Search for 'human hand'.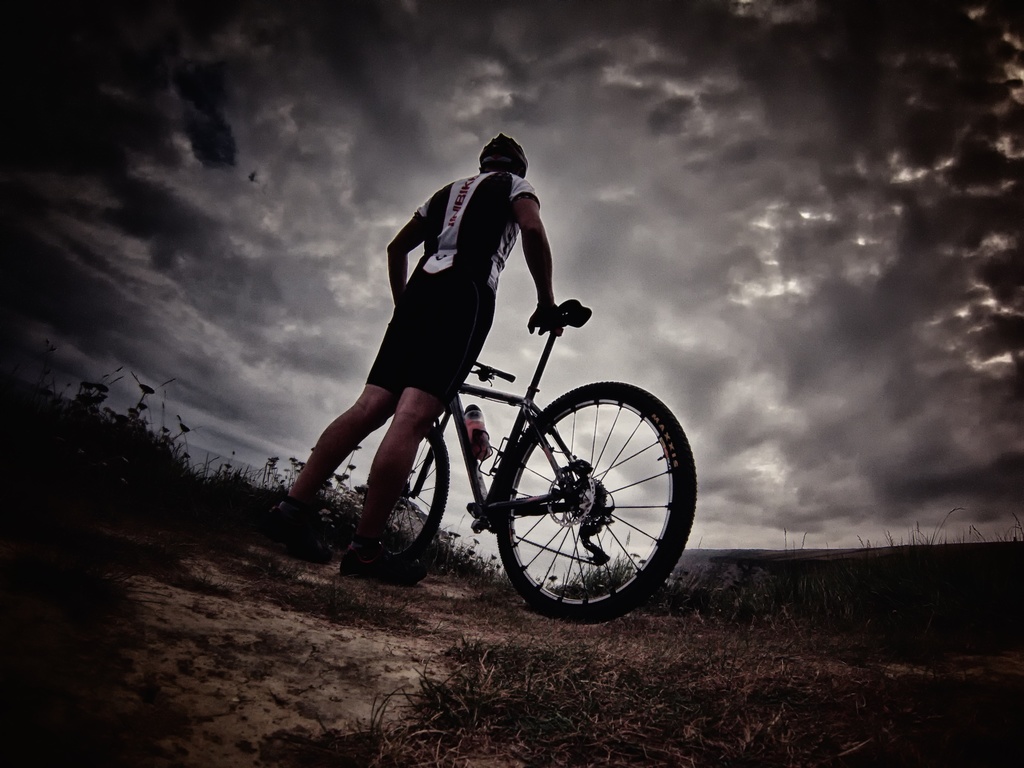
Found at [x1=531, y1=300, x2=559, y2=333].
